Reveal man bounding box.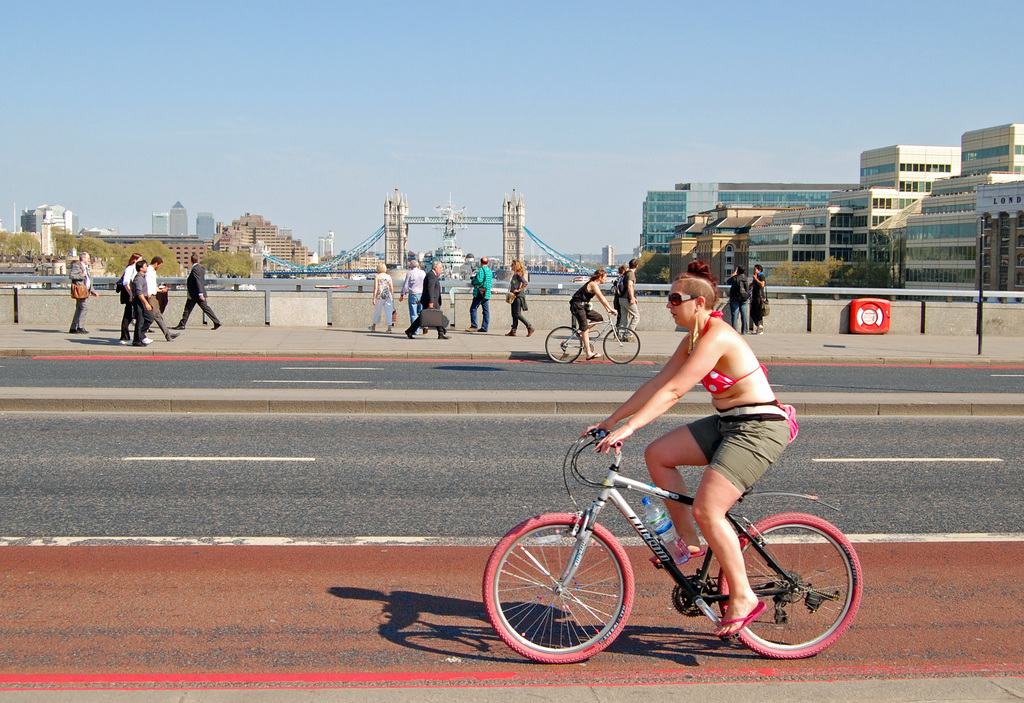
Revealed: <bbox>120, 250, 141, 342</bbox>.
